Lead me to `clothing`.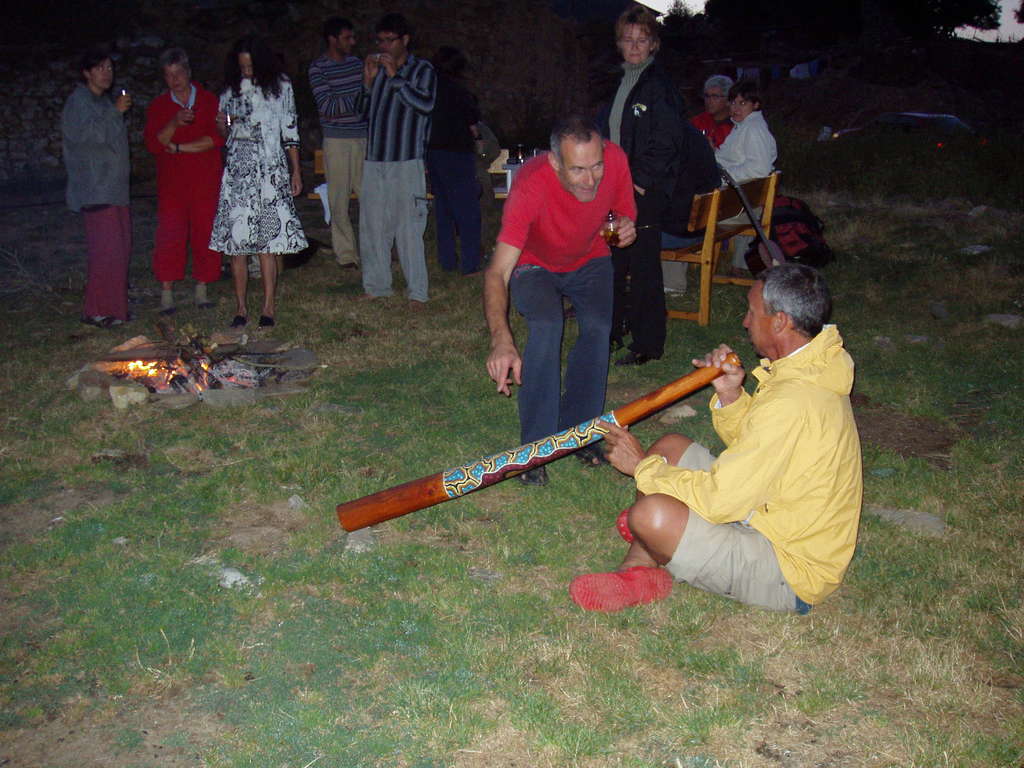
Lead to 358 48 433 301.
